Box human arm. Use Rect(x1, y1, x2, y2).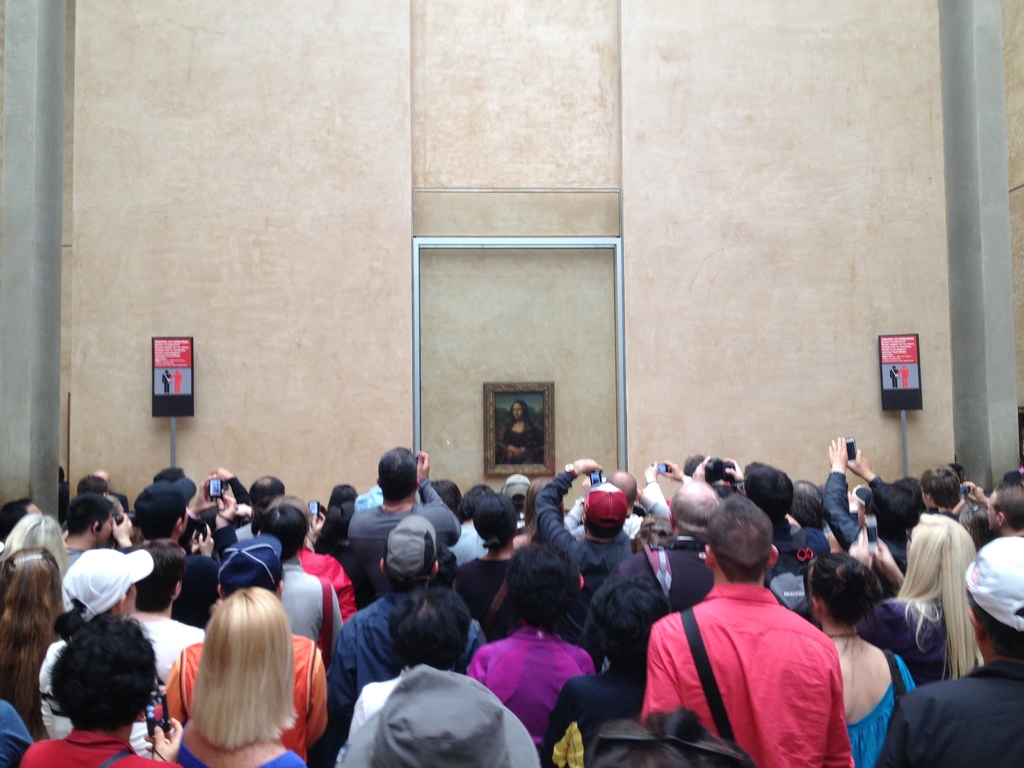
Rect(179, 472, 218, 546).
